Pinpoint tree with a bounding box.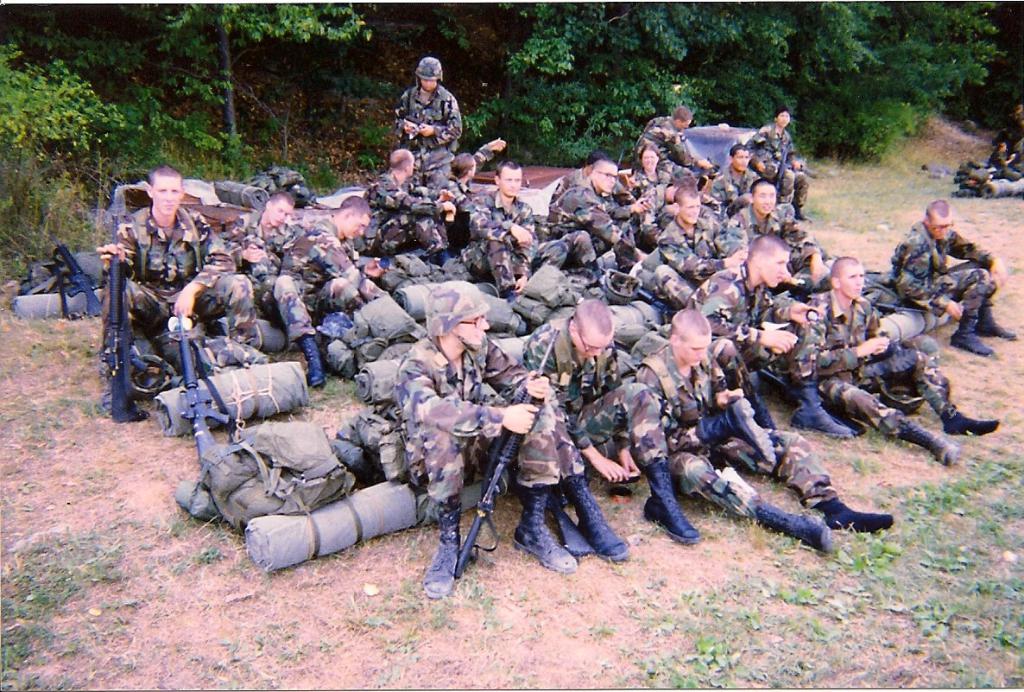
[left=476, top=0, right=993, bottom=174].
